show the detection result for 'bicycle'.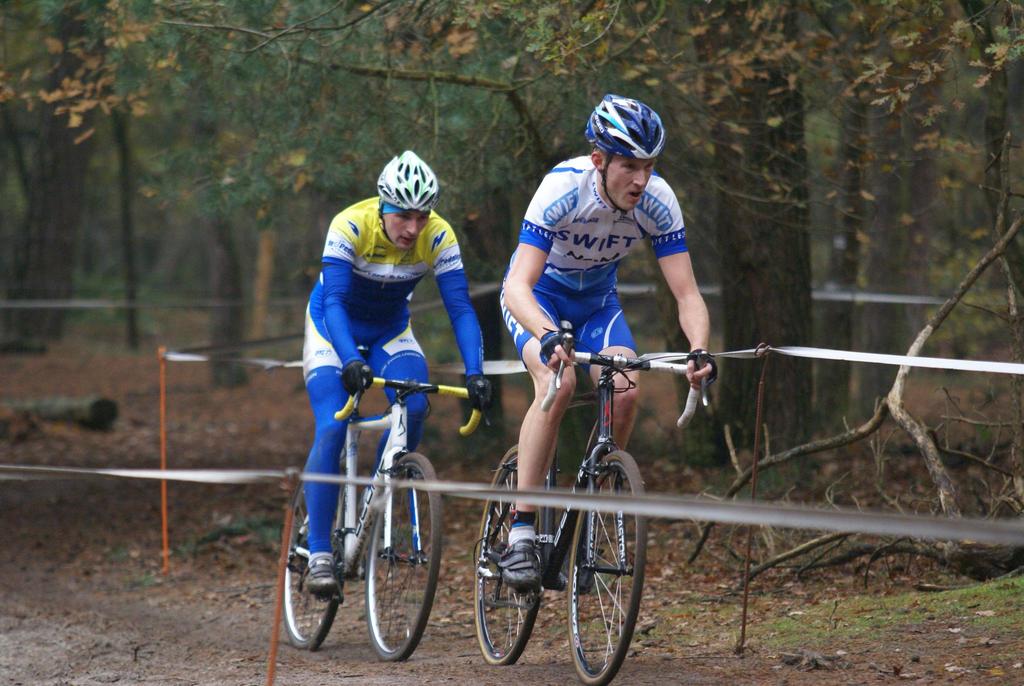
(281,334,454,666).
